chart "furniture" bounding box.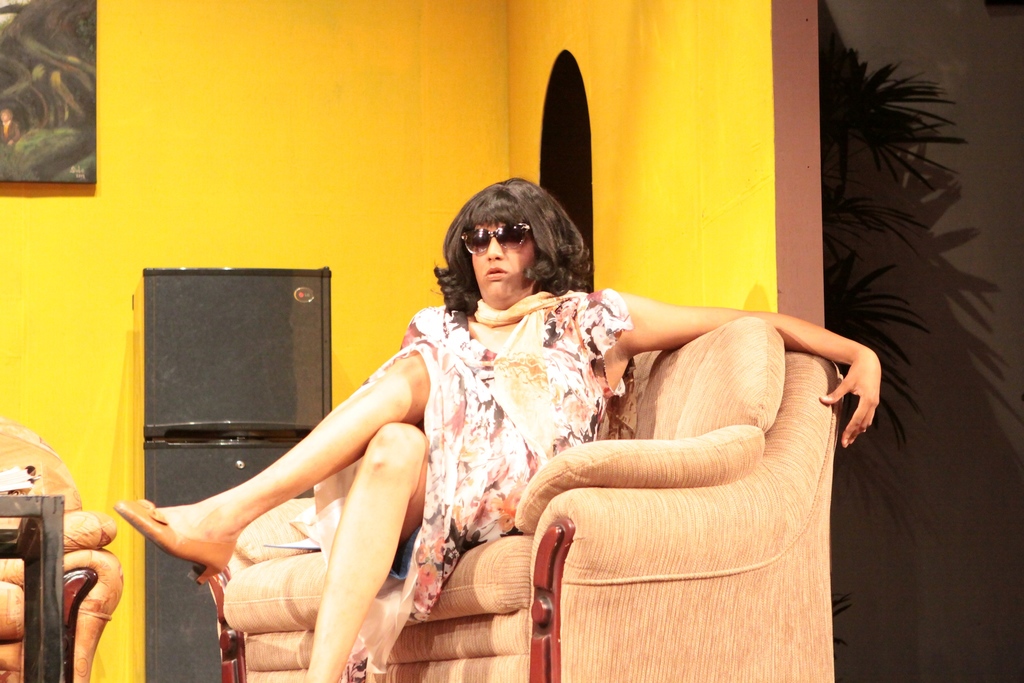
Charted: bbox=[0, 415, 122, 682].
